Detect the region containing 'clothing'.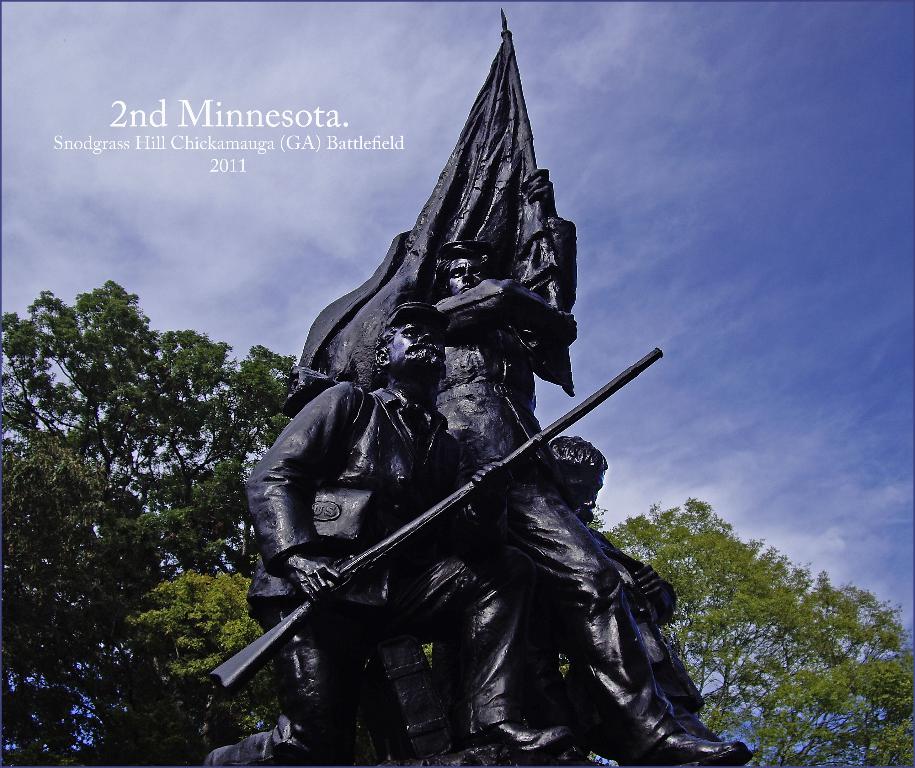
[x1=206, y1=382, x2=526, y2=767].
